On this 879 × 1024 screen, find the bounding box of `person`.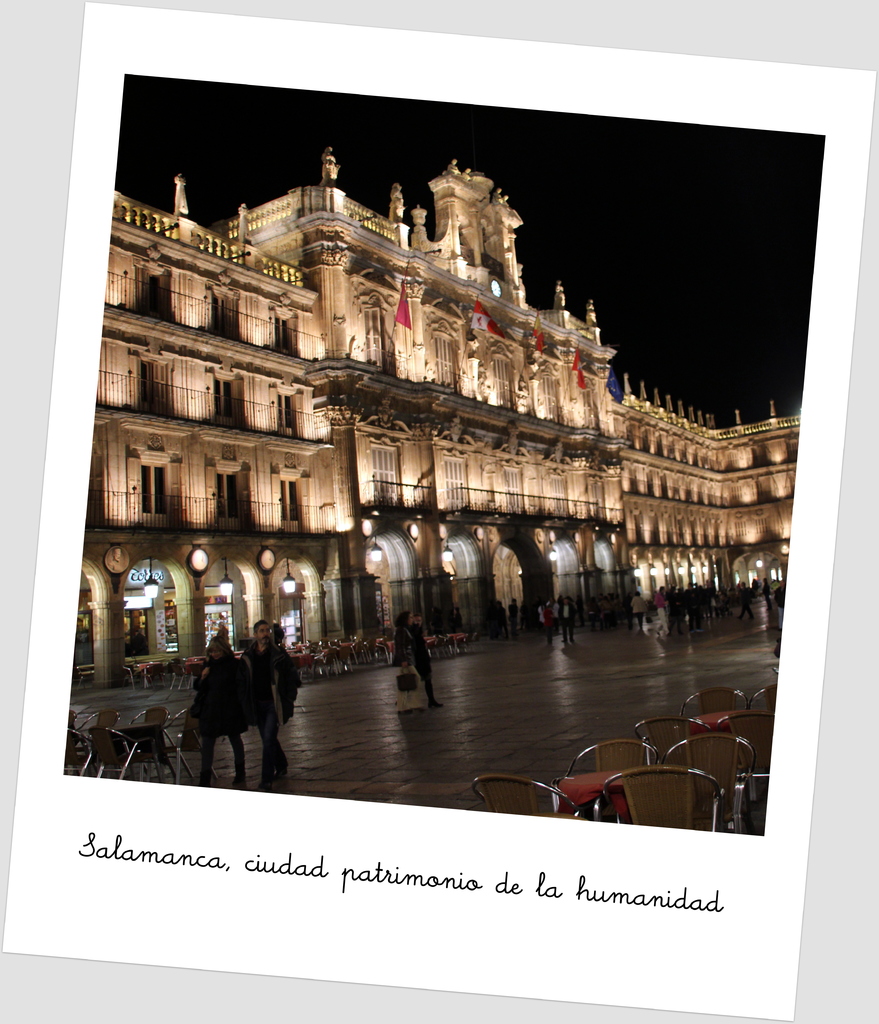
Bounding box: {"x1": 195, "y1": 639, "x2": 252, "y2": 791}.
